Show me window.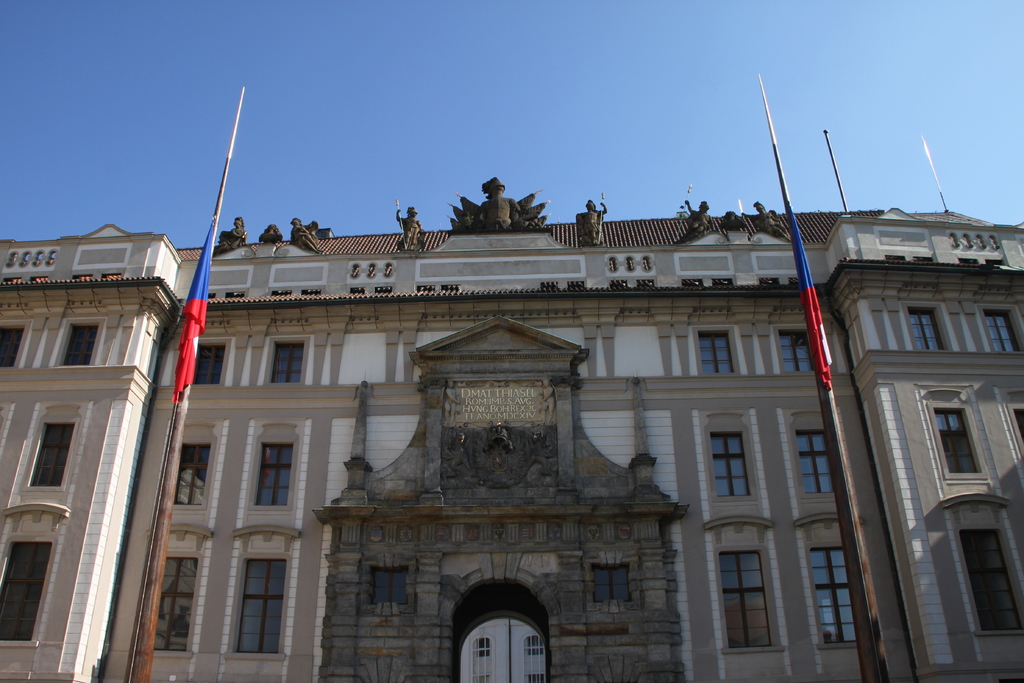
window is here: 595/562/633/602.
